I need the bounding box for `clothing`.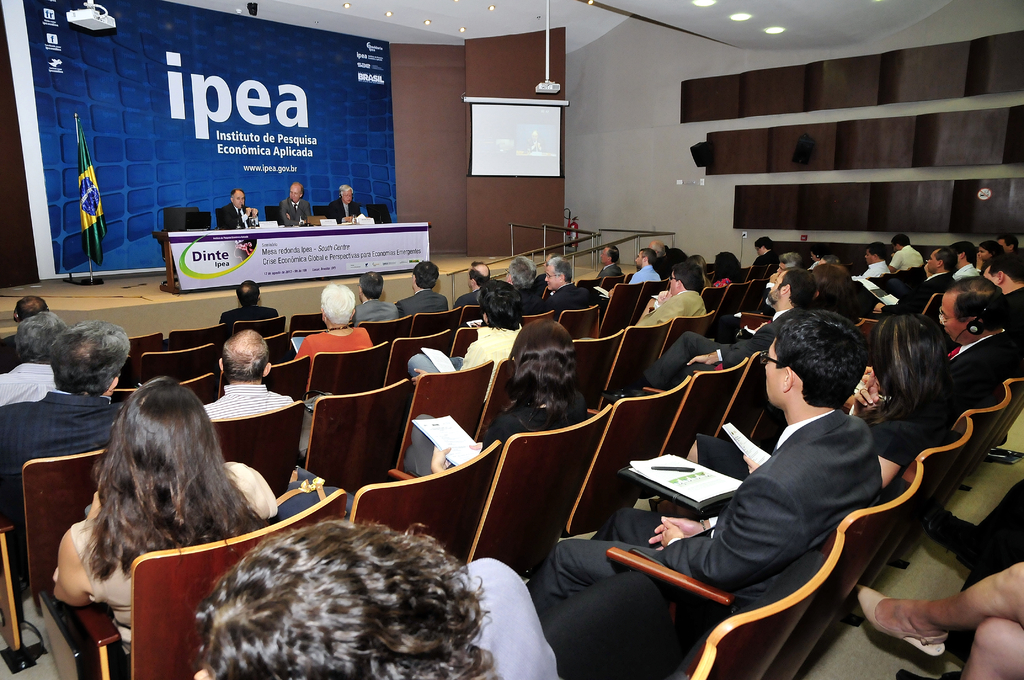
Here it is: l=0, t=360, r=60, b=407.
